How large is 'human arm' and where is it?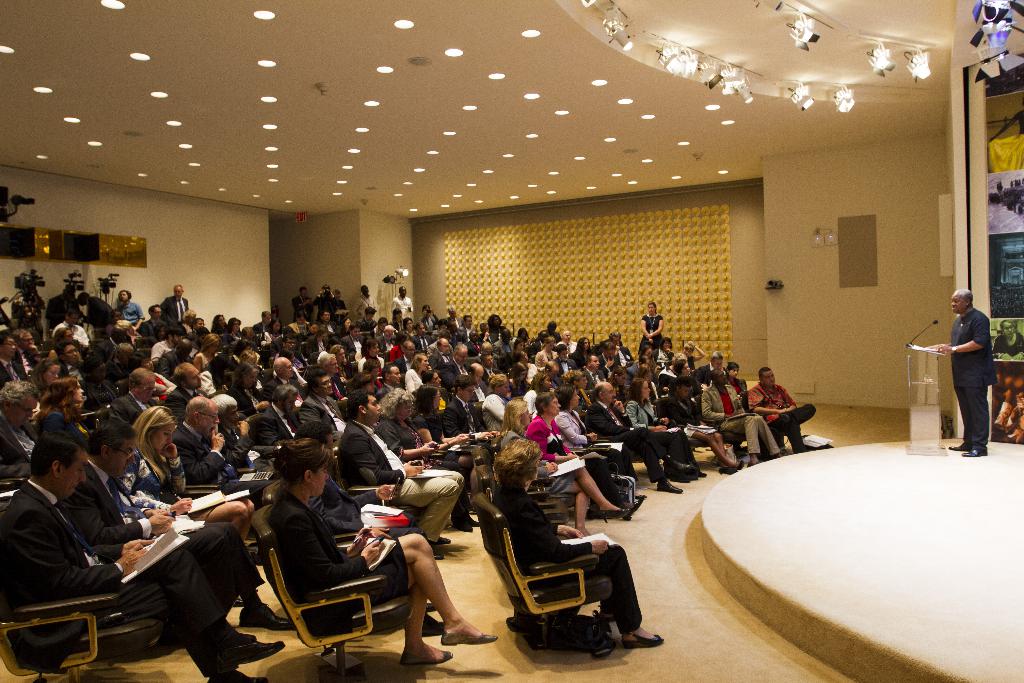
Bounding box: [548,422,580,446].
